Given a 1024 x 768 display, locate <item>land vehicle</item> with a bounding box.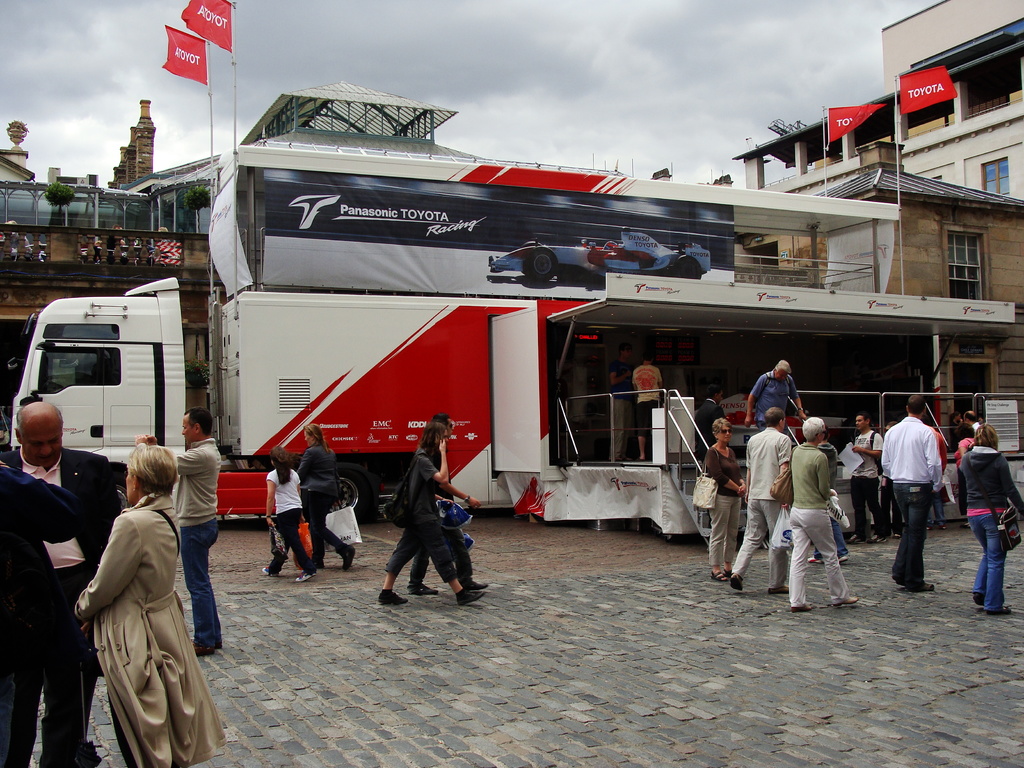
Located: <region>486, 227, 710, 284</region>.
